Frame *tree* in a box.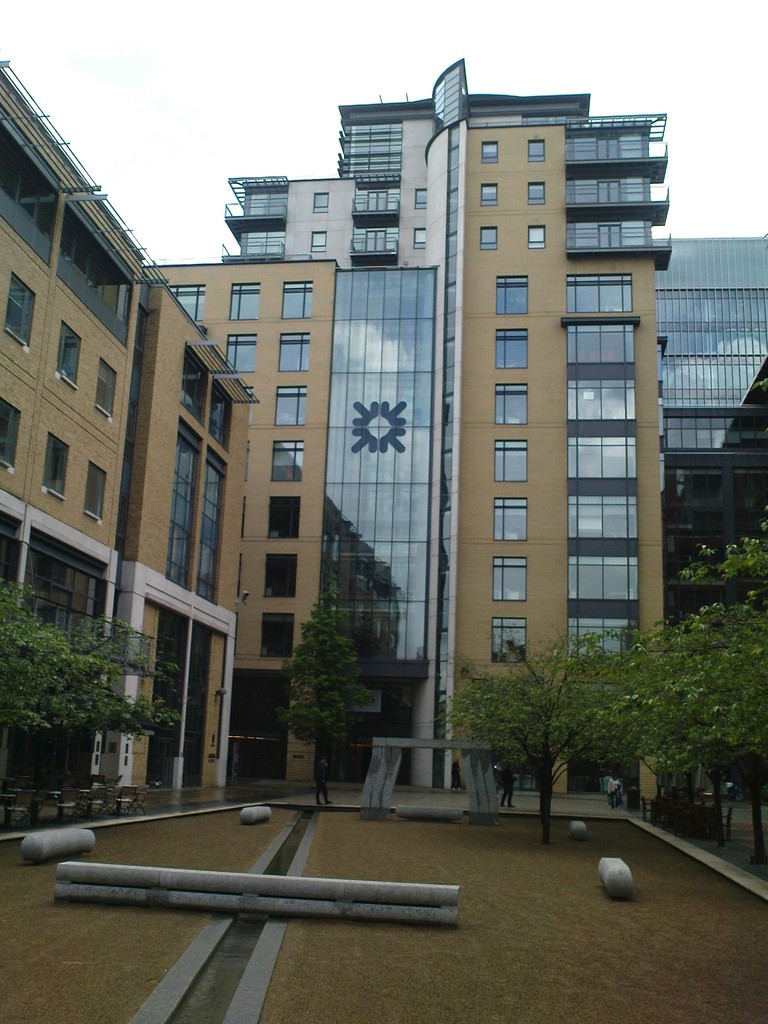
left=445, top=631, right=637, bottom=841.
